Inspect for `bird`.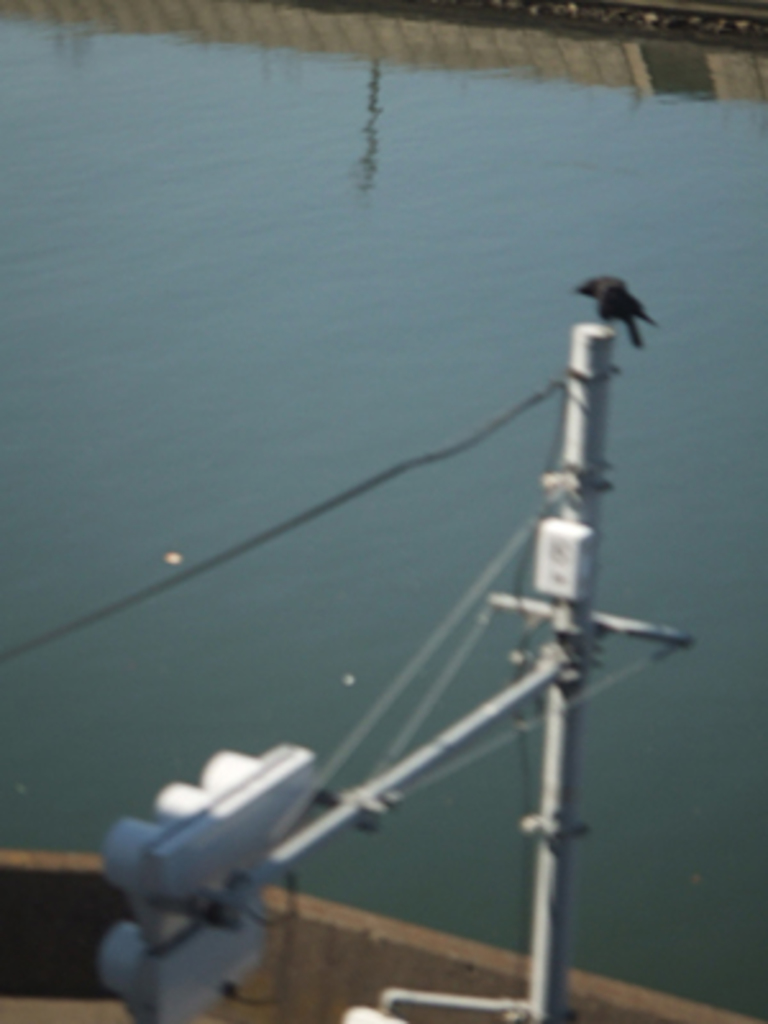
Inspection: select_region(571, 259, 673, 330).
